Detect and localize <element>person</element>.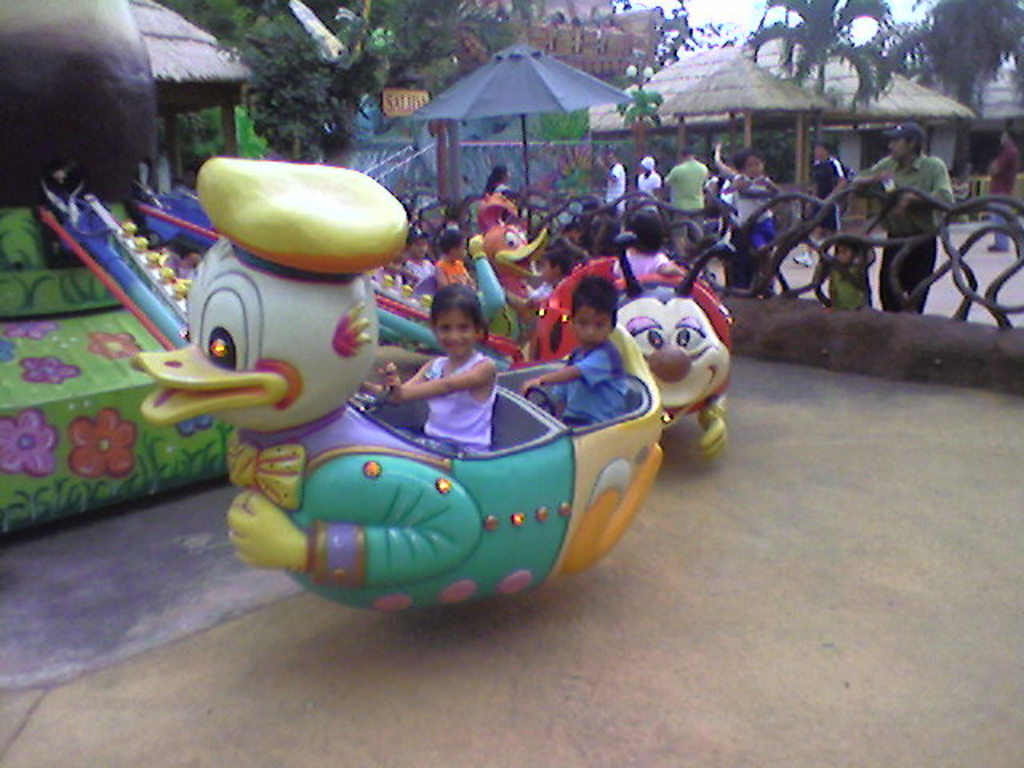
Localized at bbox(661, 144, 715, 224).
